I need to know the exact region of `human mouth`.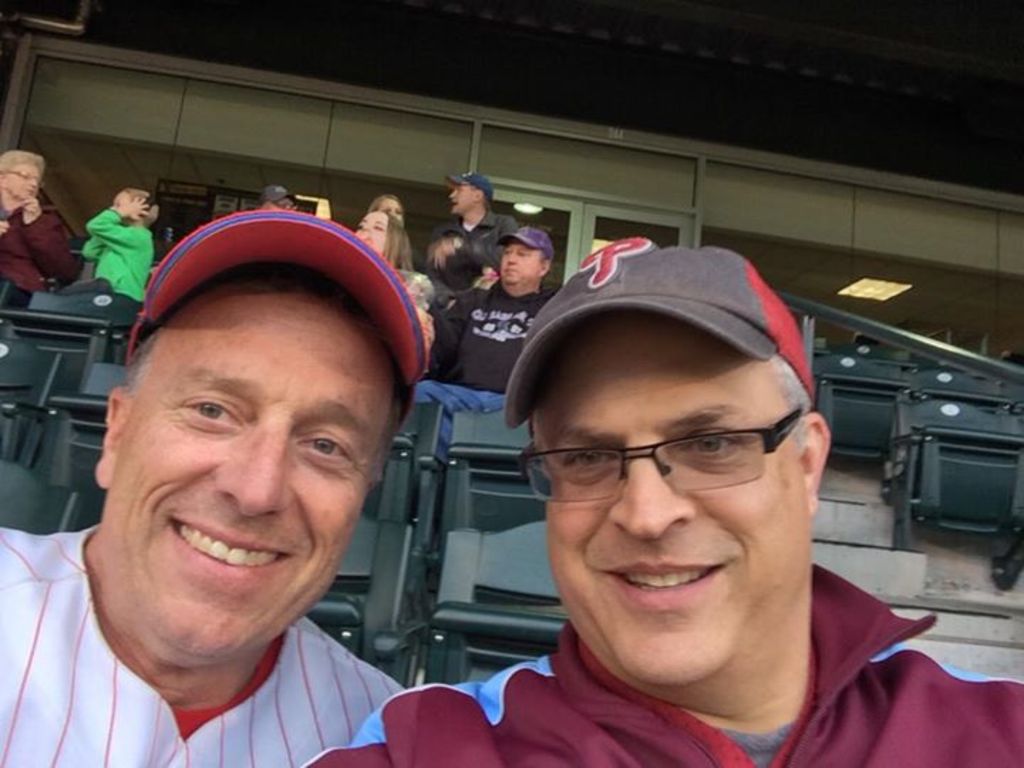
Region: <box>604,556,731,609</box>.
